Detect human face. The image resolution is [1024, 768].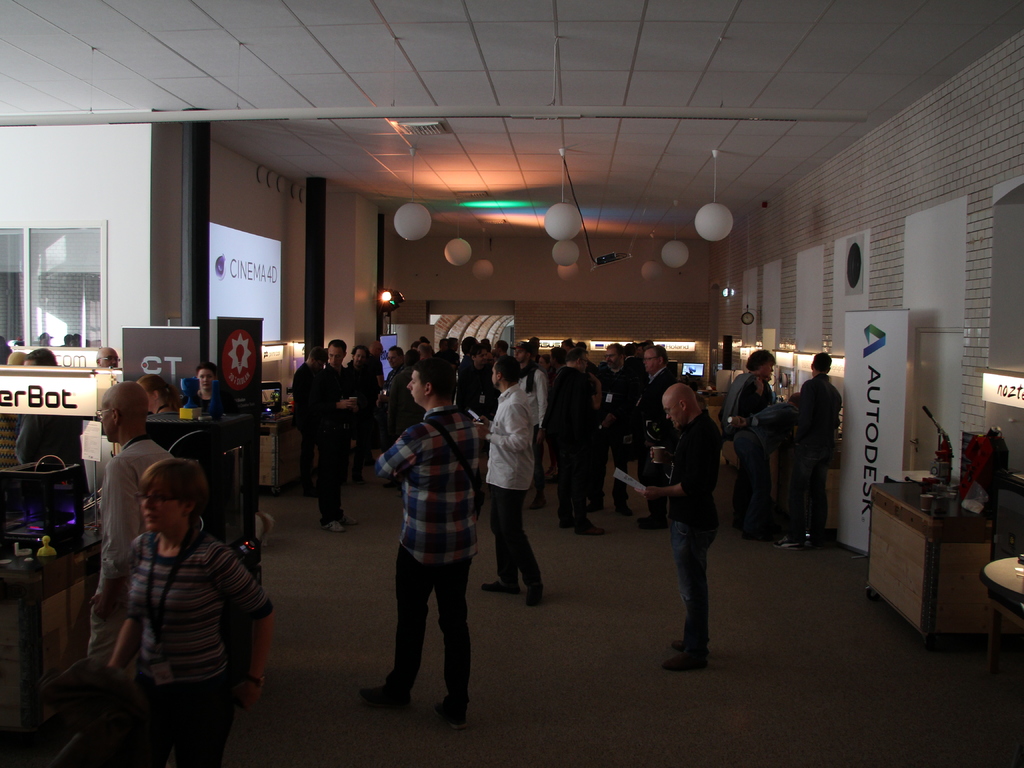
{"x1": 662, "y1": 397, "x2": 679, "y2": 426}.
